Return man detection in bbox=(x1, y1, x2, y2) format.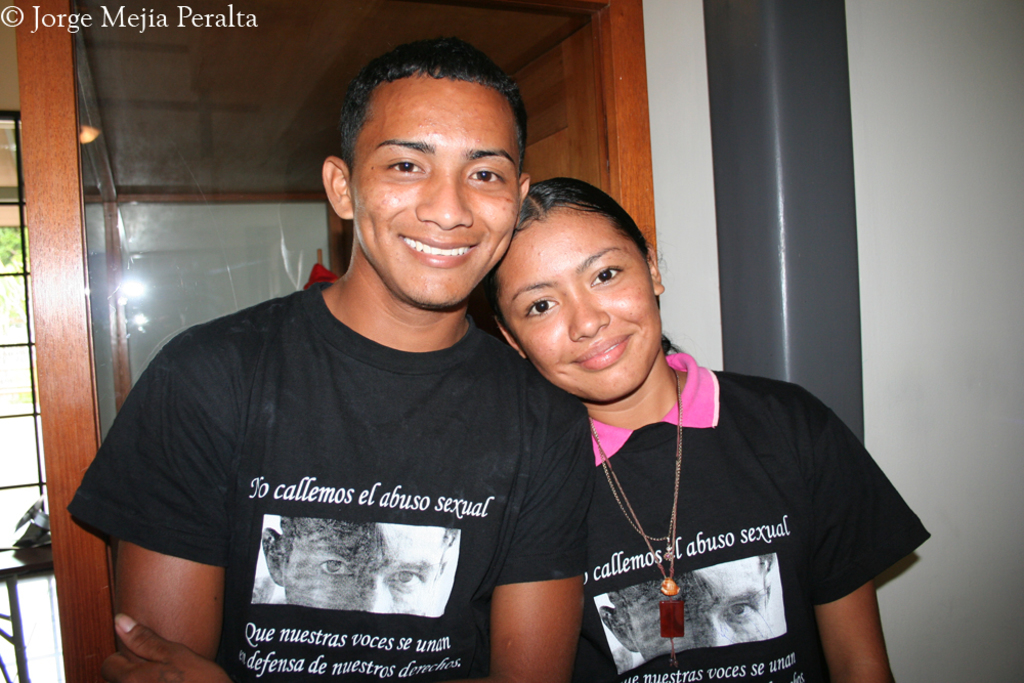
bbox=(253, 504, 475, 624).
